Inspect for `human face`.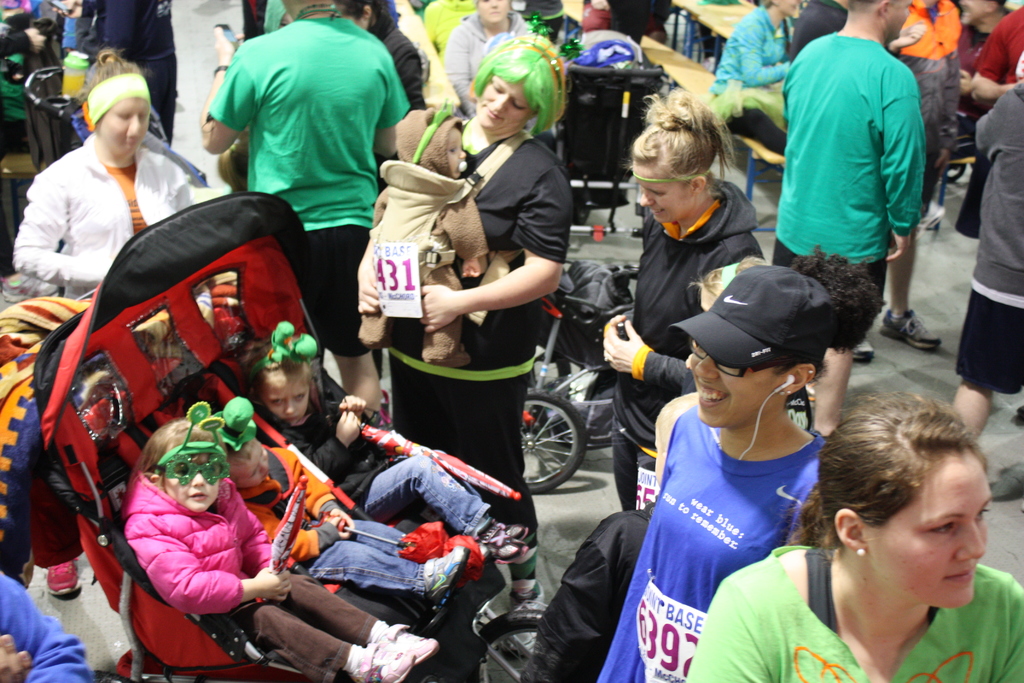
Inspection: pyautogui.locateOnScreen(687, 346, 771, 426).
